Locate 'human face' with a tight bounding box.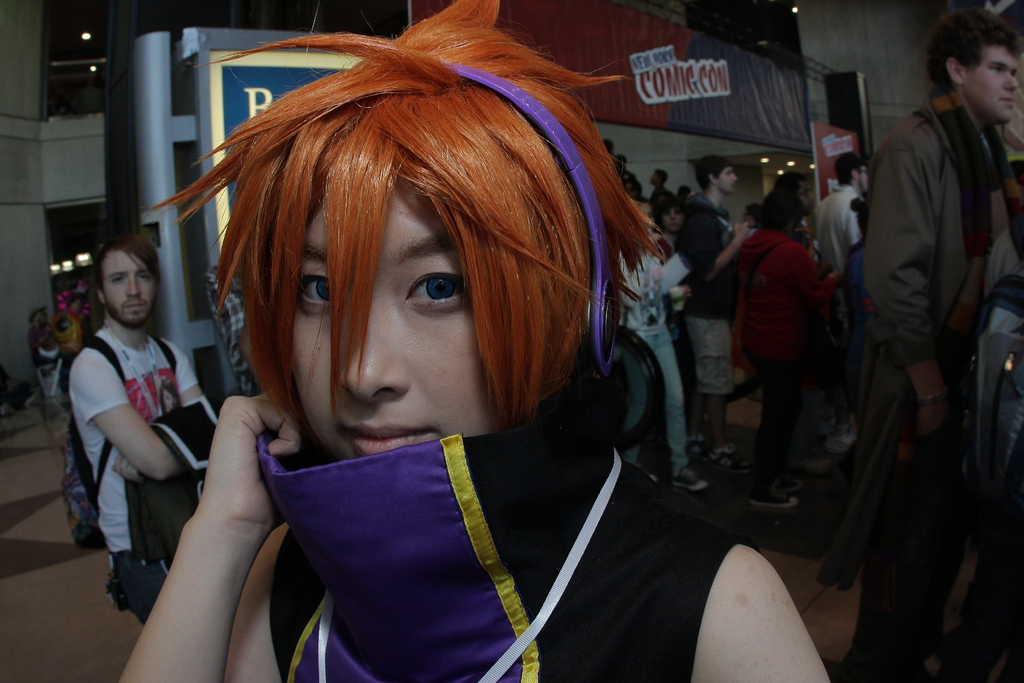
(x1=659, y1=204, x2=689, y2=229).
